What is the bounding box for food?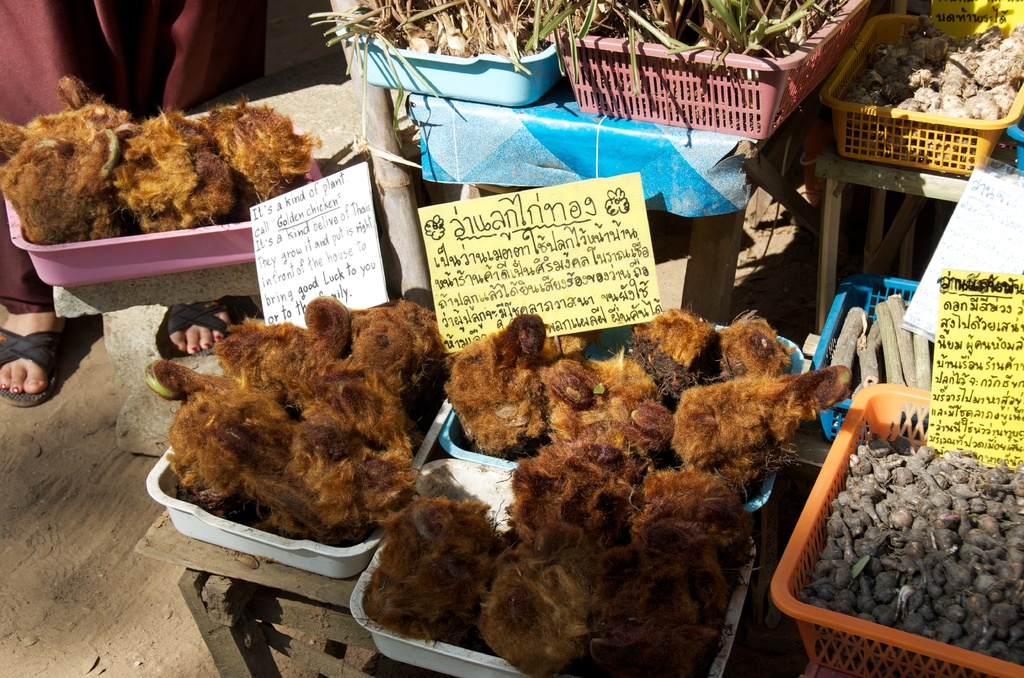
bbox=(360, 303, 856, 677).
